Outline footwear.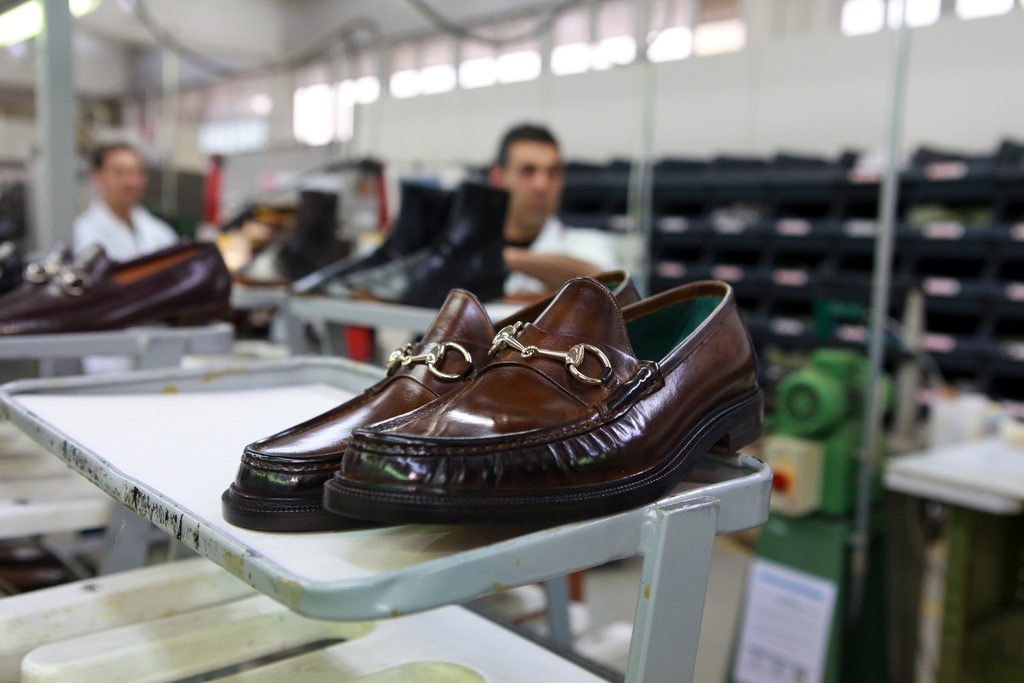
Outline: bbox=(239, 184, 365, 297).
